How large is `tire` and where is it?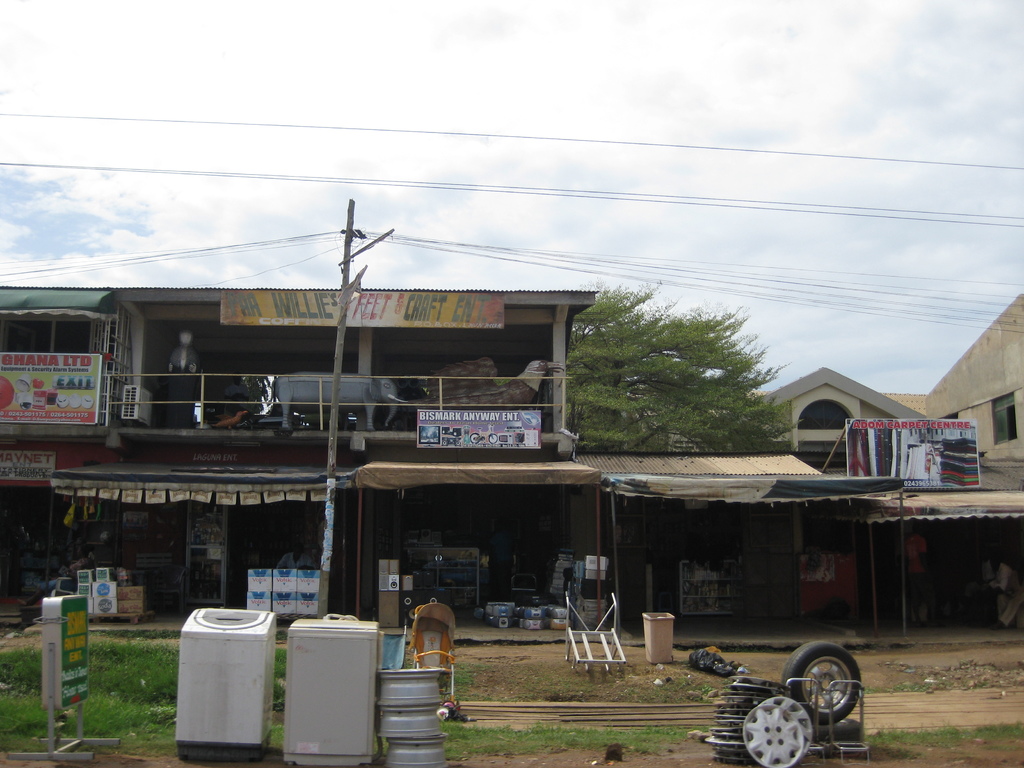
Bounding box: pyautogui.locateOnScreen(490, 433, 499, 443).
